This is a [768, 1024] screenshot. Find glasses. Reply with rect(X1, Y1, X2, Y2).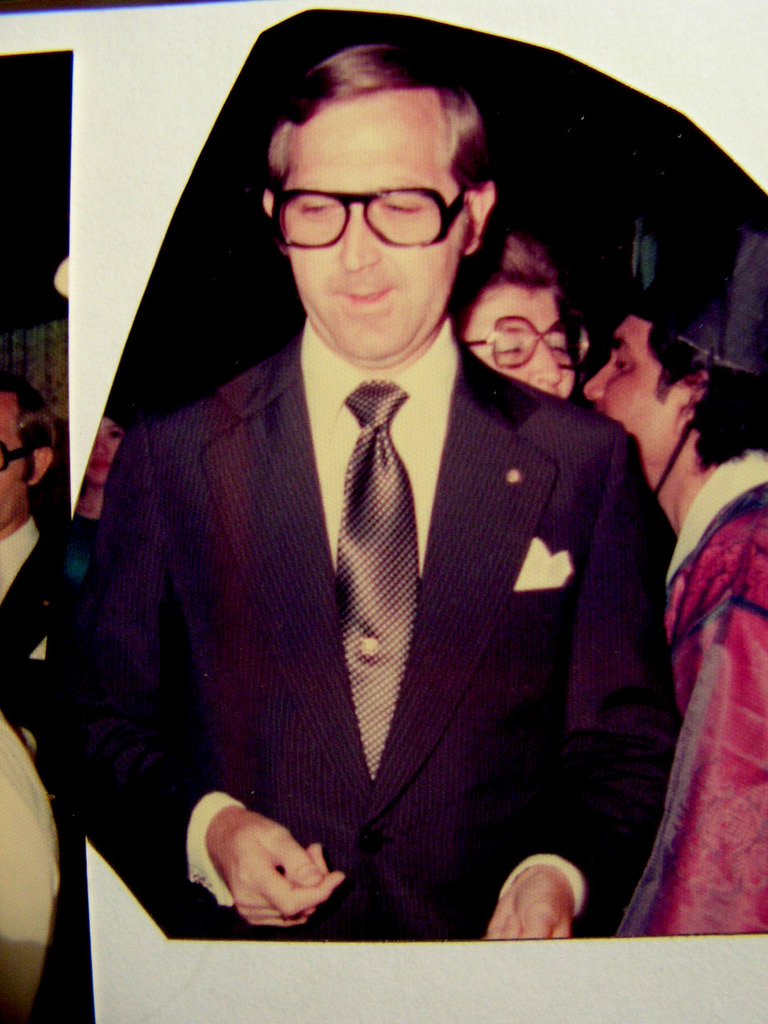
rect(464, 313, 601, 373).
